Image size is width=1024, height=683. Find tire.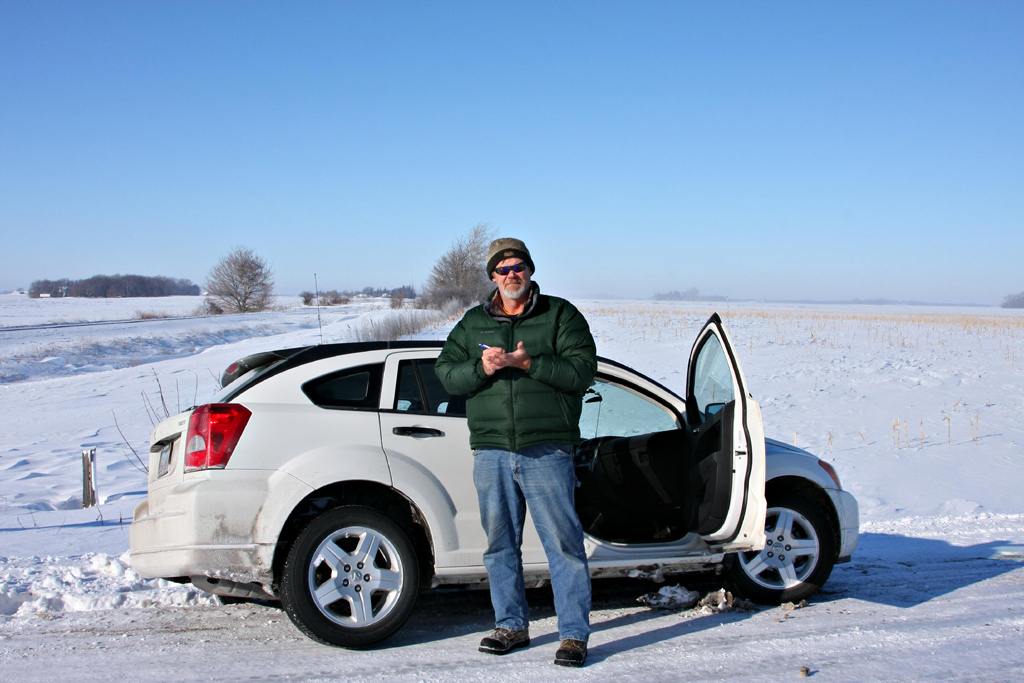
<bbox>294, 498, 432, 655</bbox>.
